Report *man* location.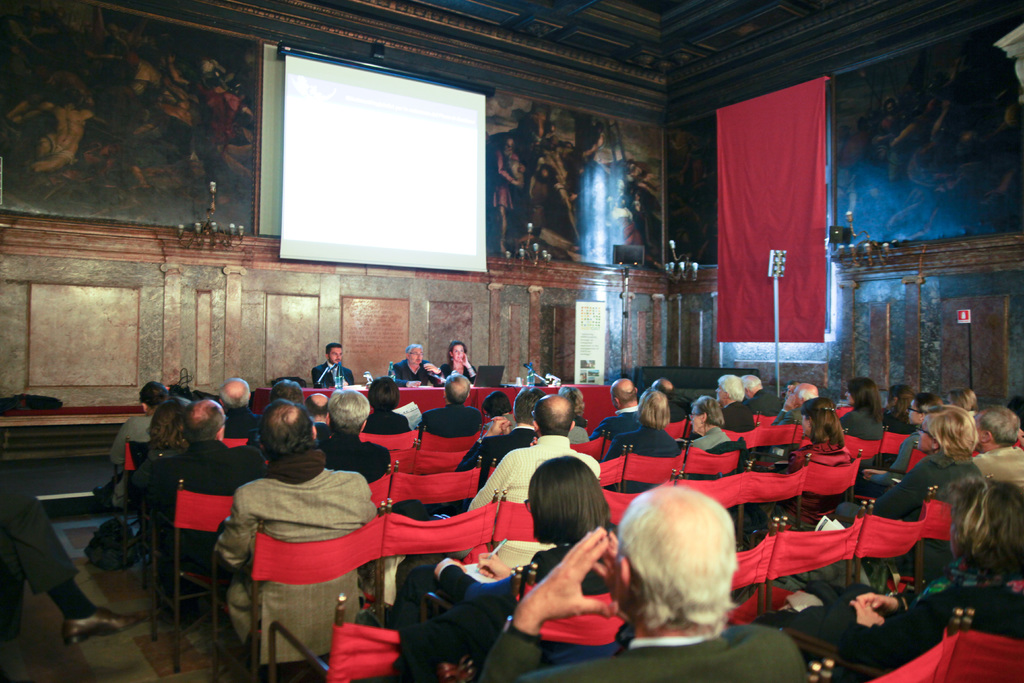
Report: <bbox>459, 387, 540, 473</bbox>.
